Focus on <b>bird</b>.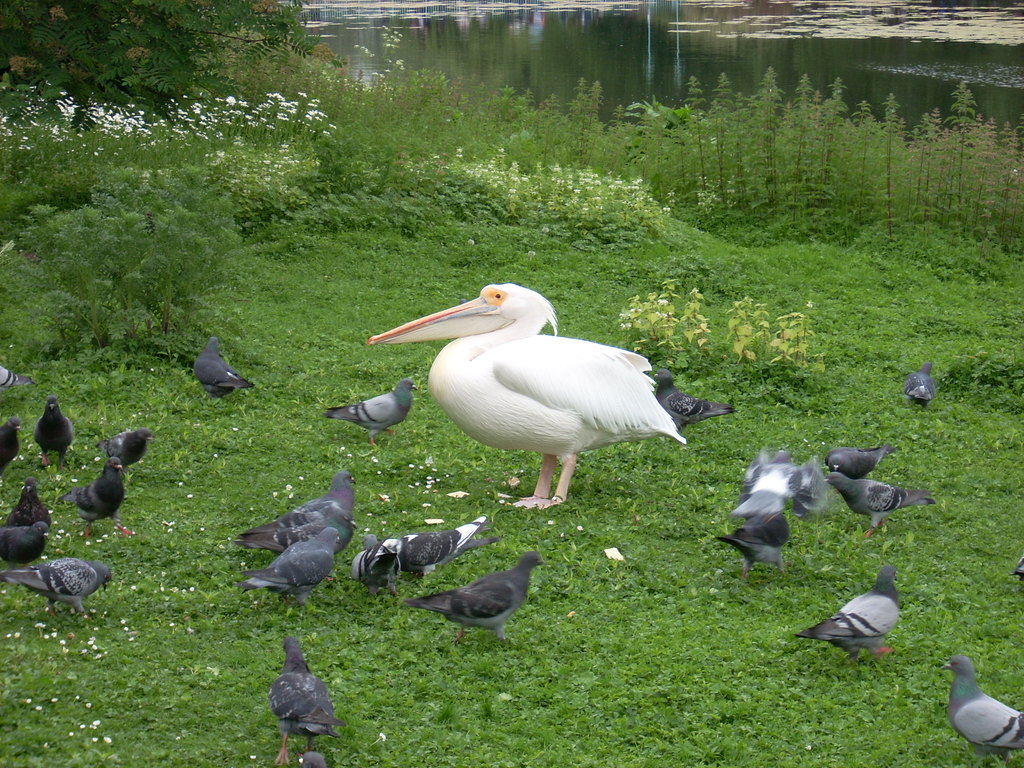
Focused at x1=0, y1=362, x2=38, y2=392.
